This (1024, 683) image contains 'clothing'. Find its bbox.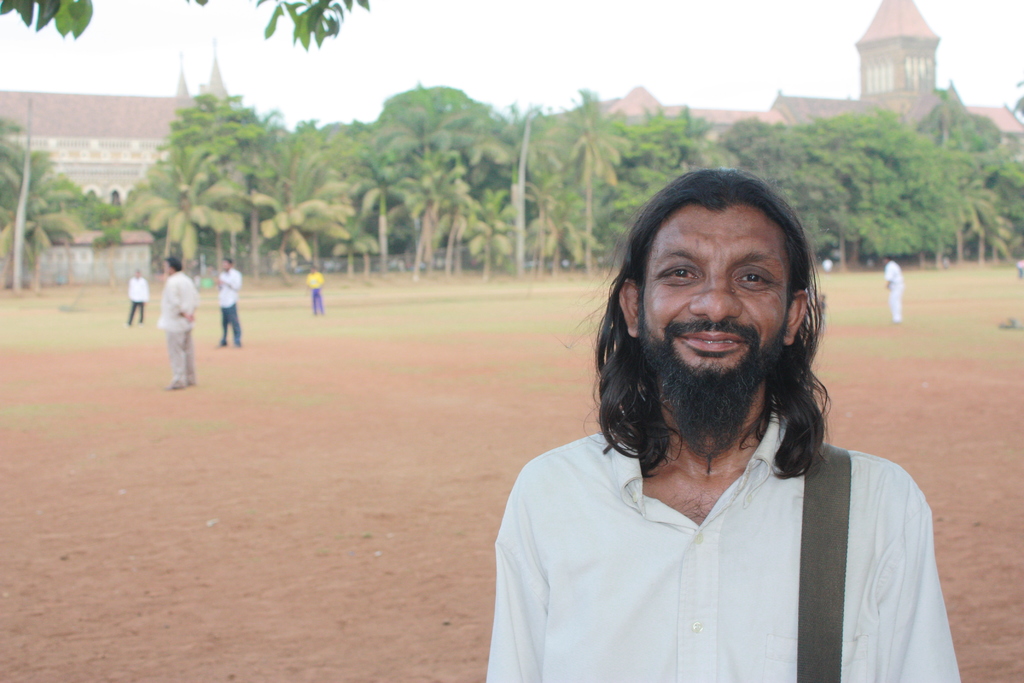
[213,264,247,340].
